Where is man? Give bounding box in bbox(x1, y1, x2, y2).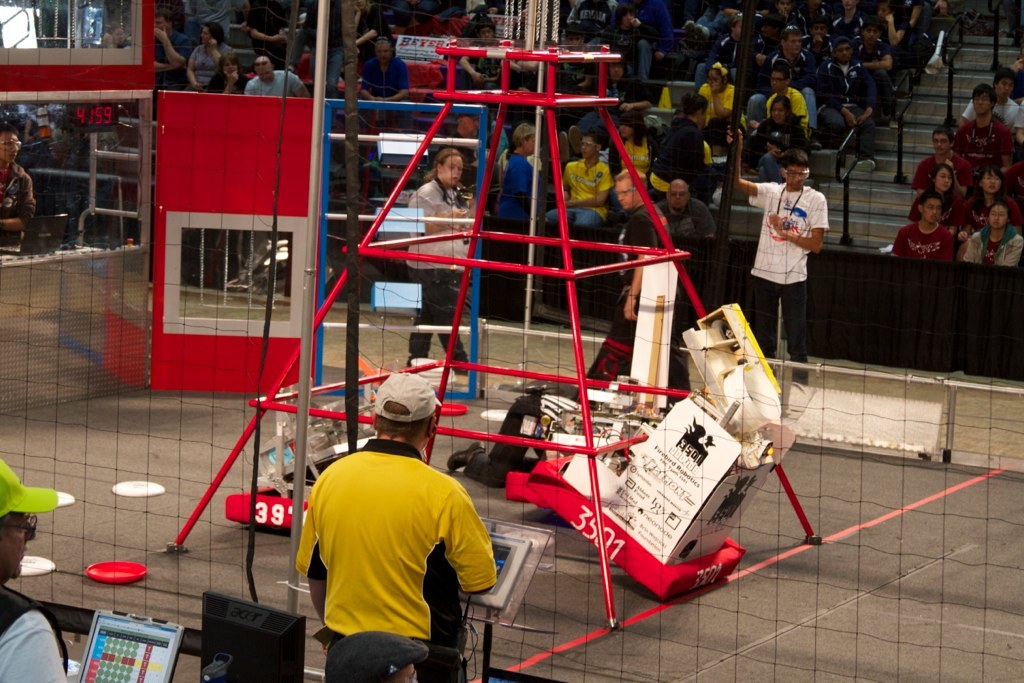
bbox(611, 11, 652, 86).
